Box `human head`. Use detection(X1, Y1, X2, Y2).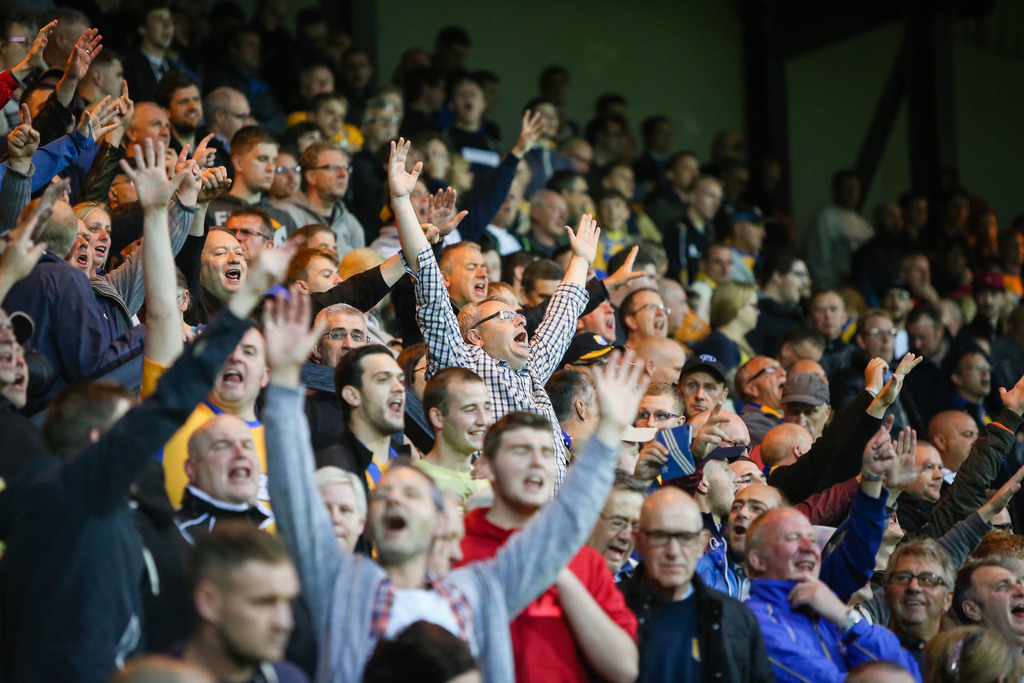
detection(232, 129, 284, 192).
